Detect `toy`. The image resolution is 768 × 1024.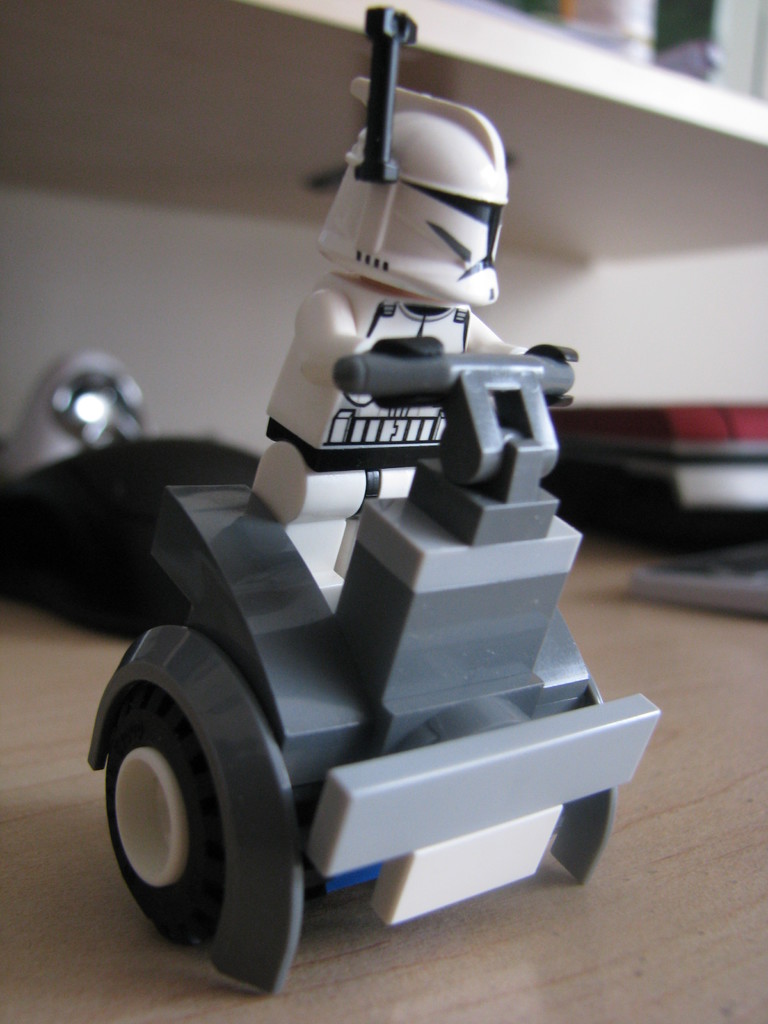
l=81, t=52, r=638, b=931.
